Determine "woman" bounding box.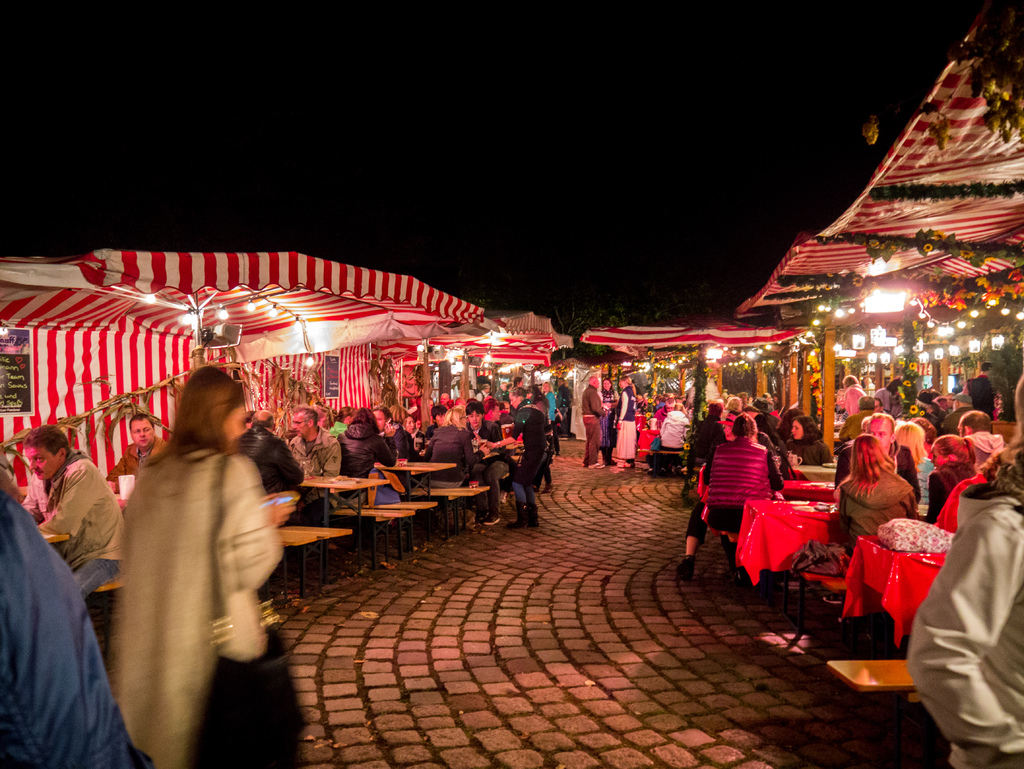
Determined: bbox=[833, 437, 919, 559].
